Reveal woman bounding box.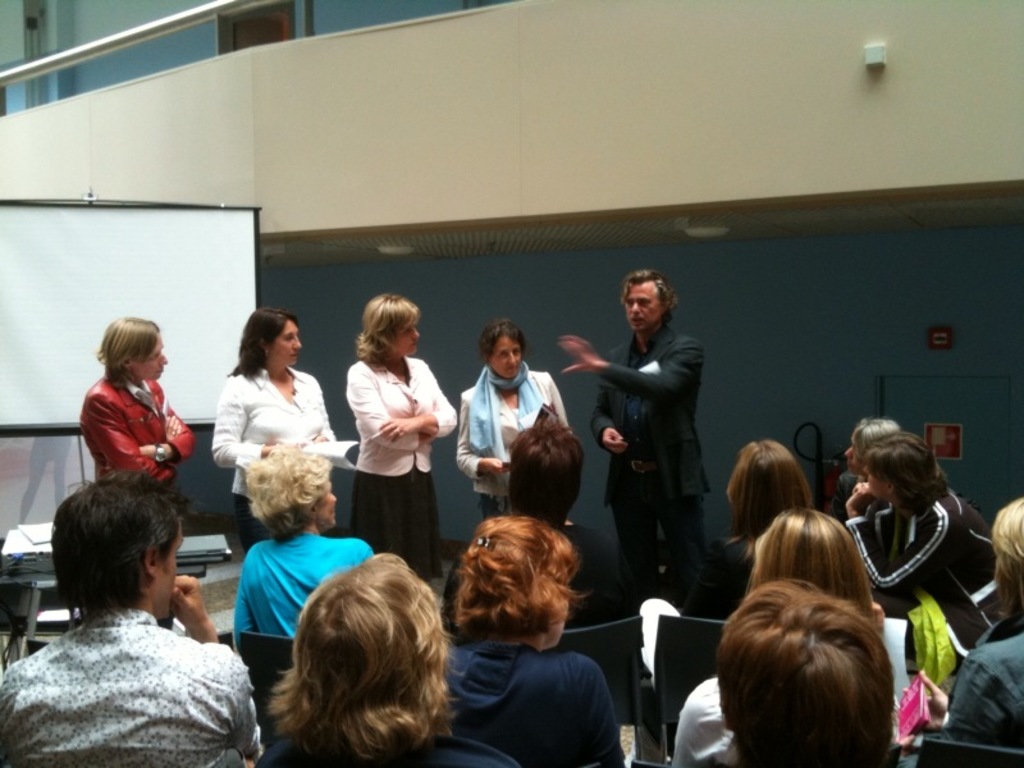
Revealed: bbox(675, 442, 814, 623).
